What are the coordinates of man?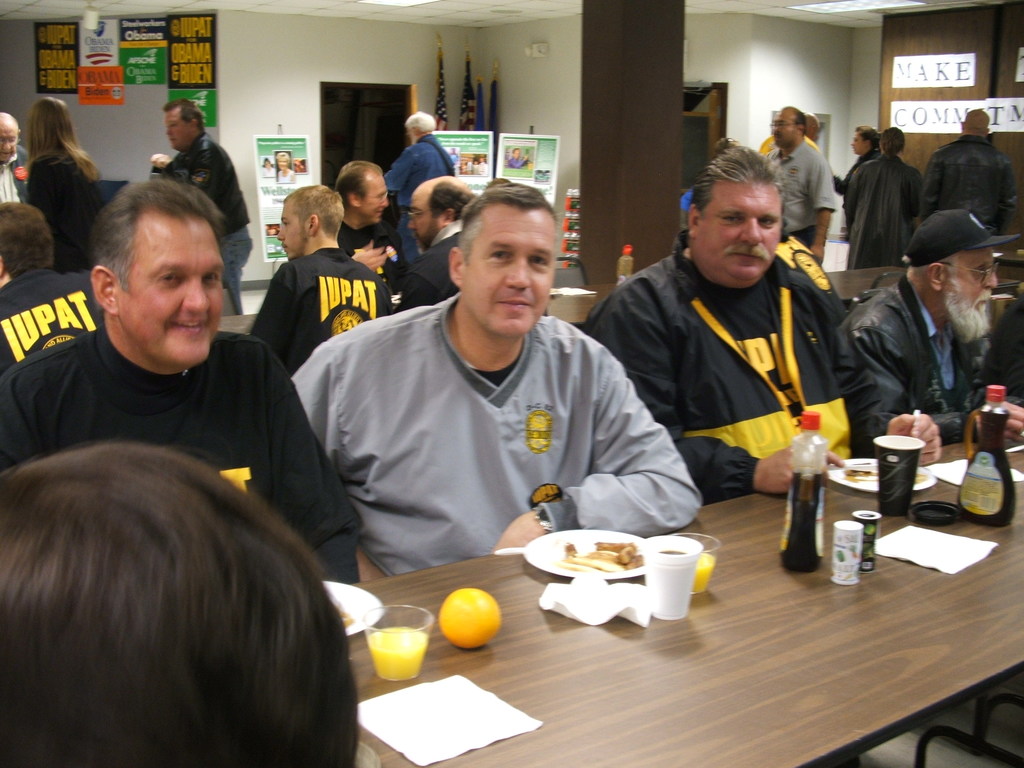
<box>392,179,481,325</box>.
